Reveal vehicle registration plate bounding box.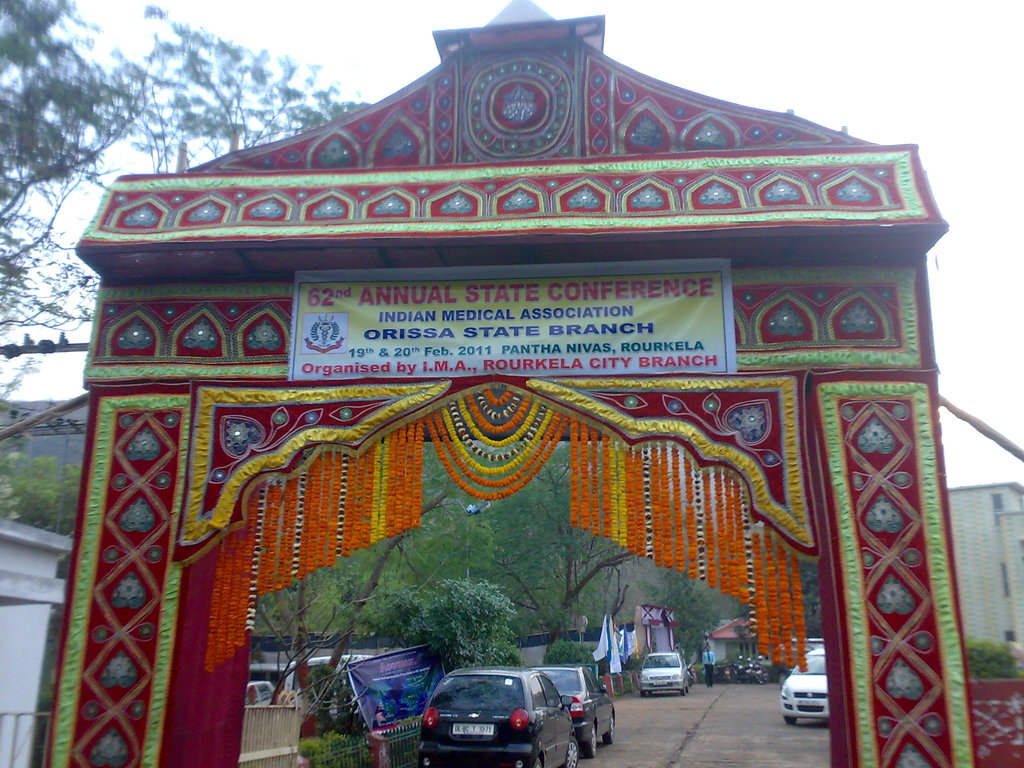
Revealed: 449, 723, 493, 736.
